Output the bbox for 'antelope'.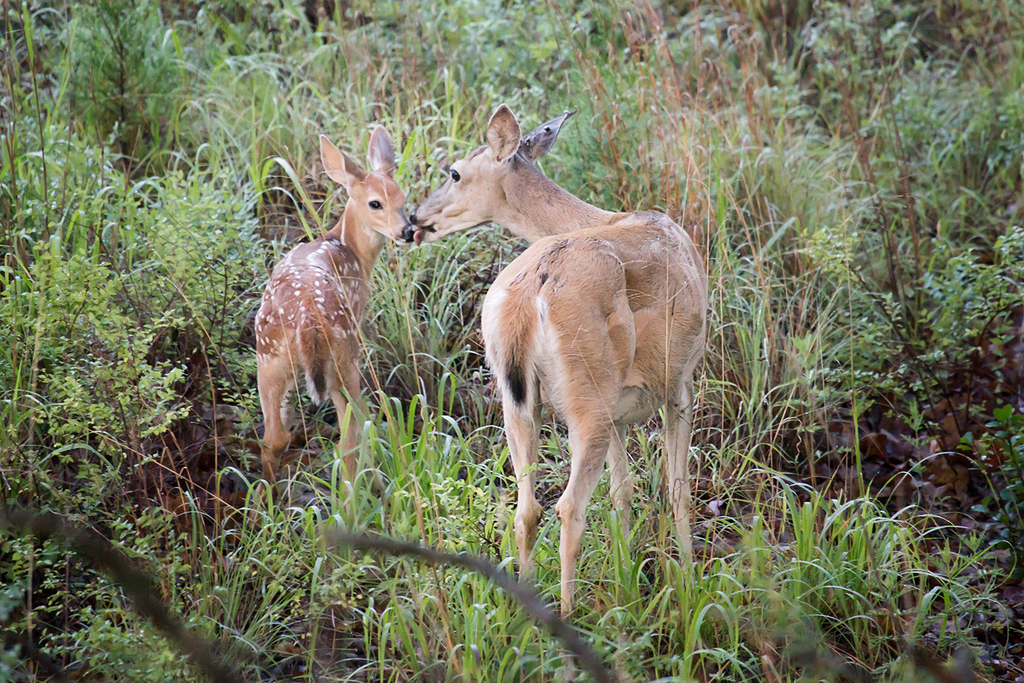
{"left": 415, "top": 105, "right": 705, "bottom": 613}.
